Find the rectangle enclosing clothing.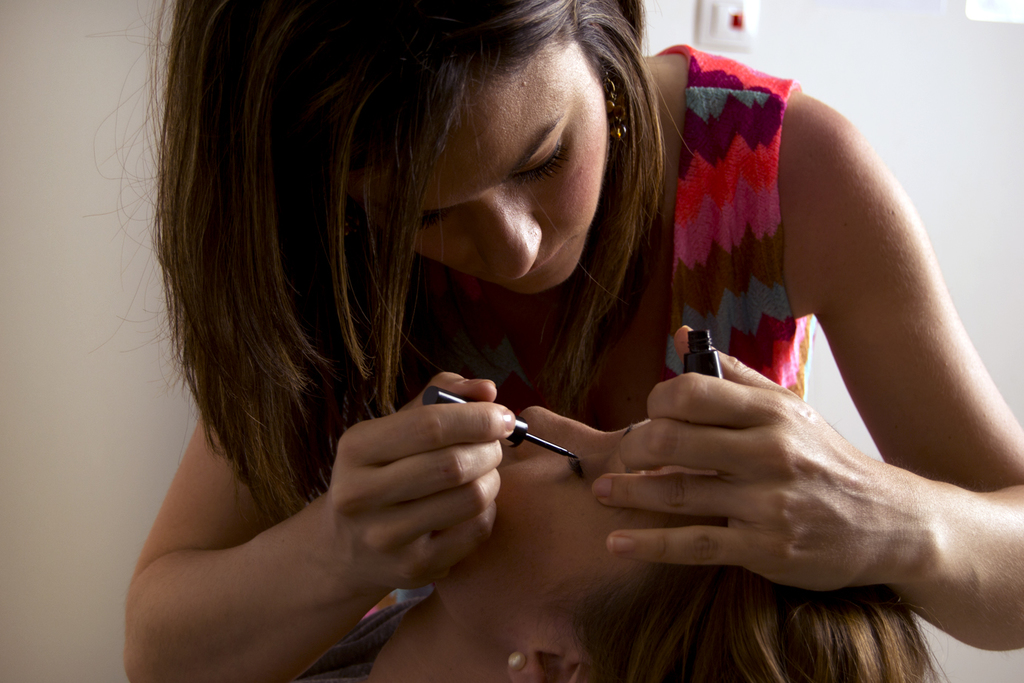
{"left": 250, "top": 32, "right": 857, "bottom": 497}.
